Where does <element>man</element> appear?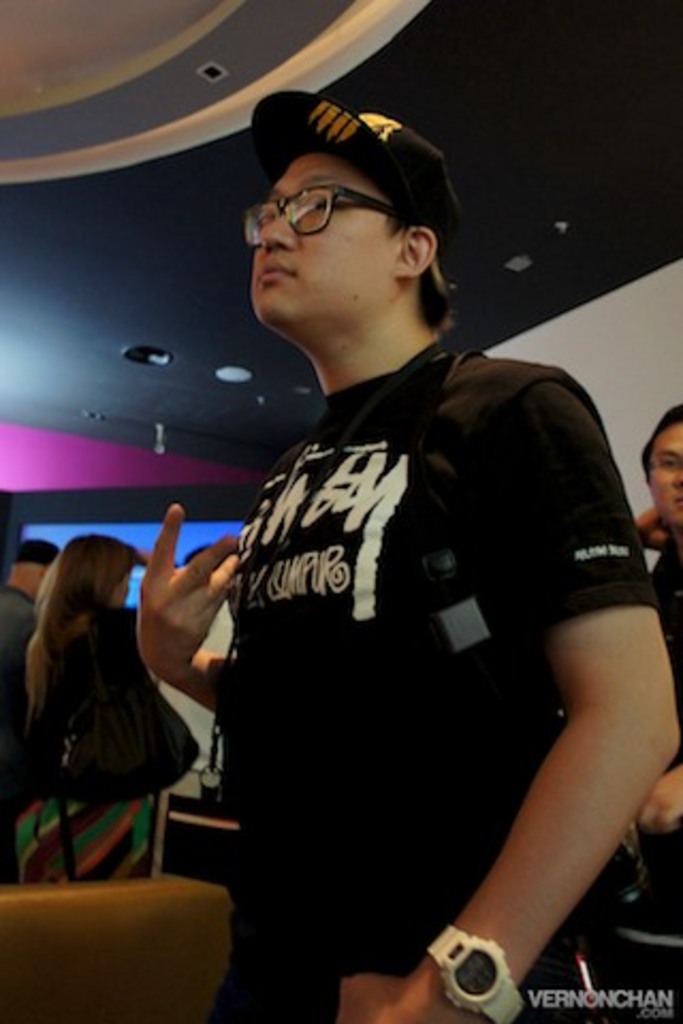
Appears at (left=608, top=395, right=681, bottom=1022).
